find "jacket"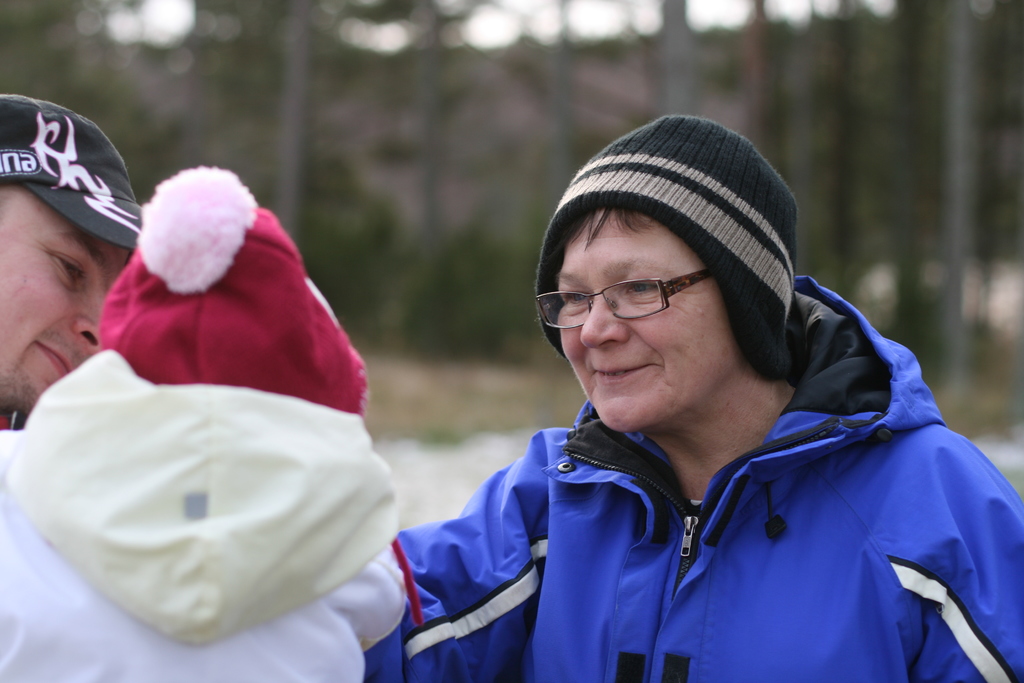
locate(0, 349, 405, 682)
